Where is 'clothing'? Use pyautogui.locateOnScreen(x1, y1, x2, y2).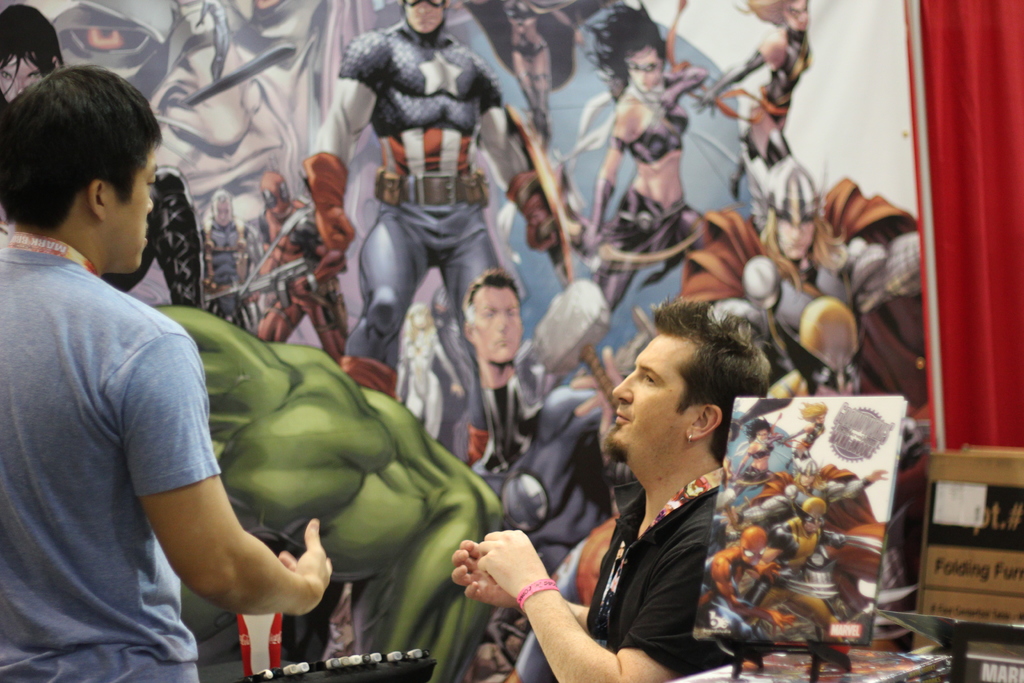
pyautogui.locateOnScreen(586, 483, 783, 670).
